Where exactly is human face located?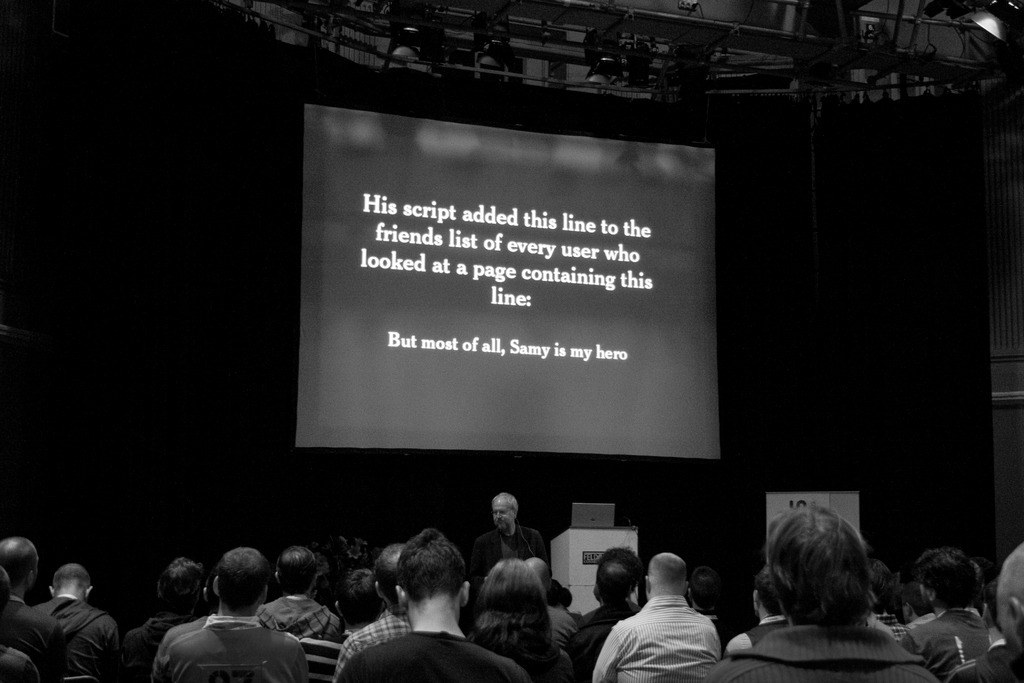
Its bounding box is (987, 598, 1018, 670).
